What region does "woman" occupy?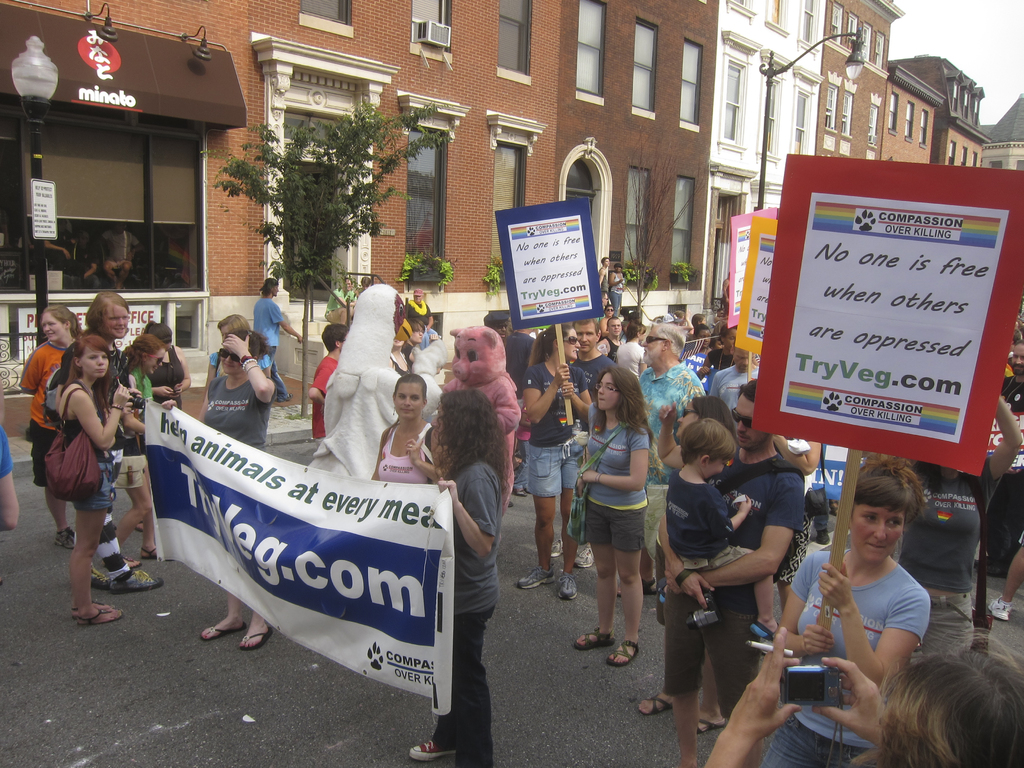
<box>404,394,495,767</box>.
